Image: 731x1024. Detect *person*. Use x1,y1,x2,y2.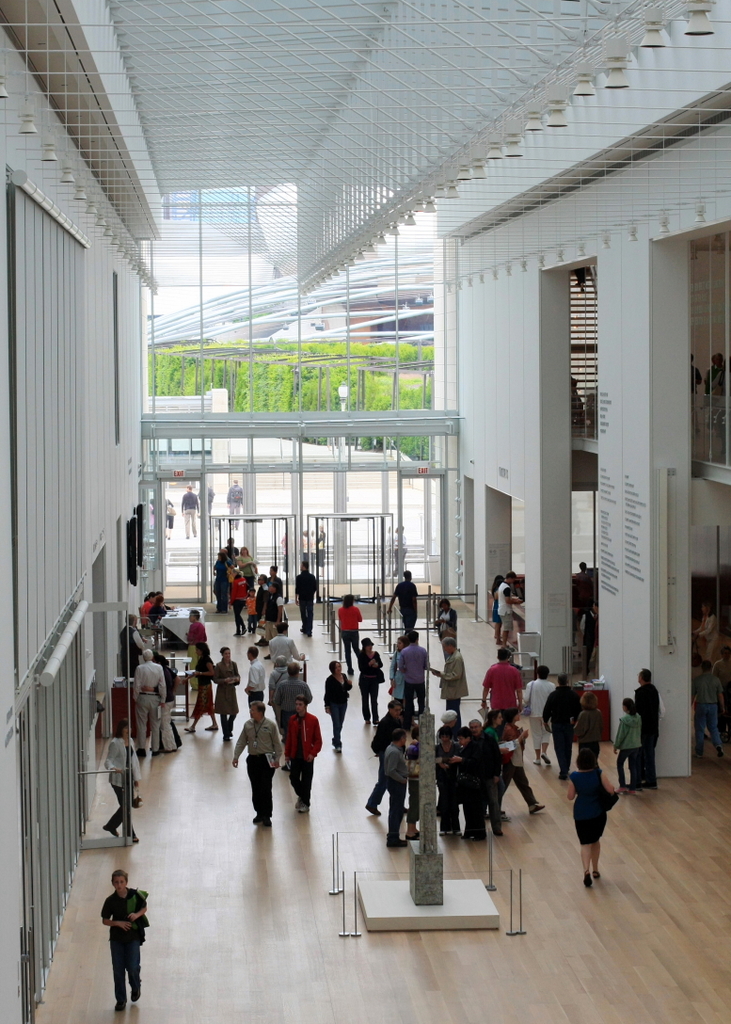
528,663,555,770.
